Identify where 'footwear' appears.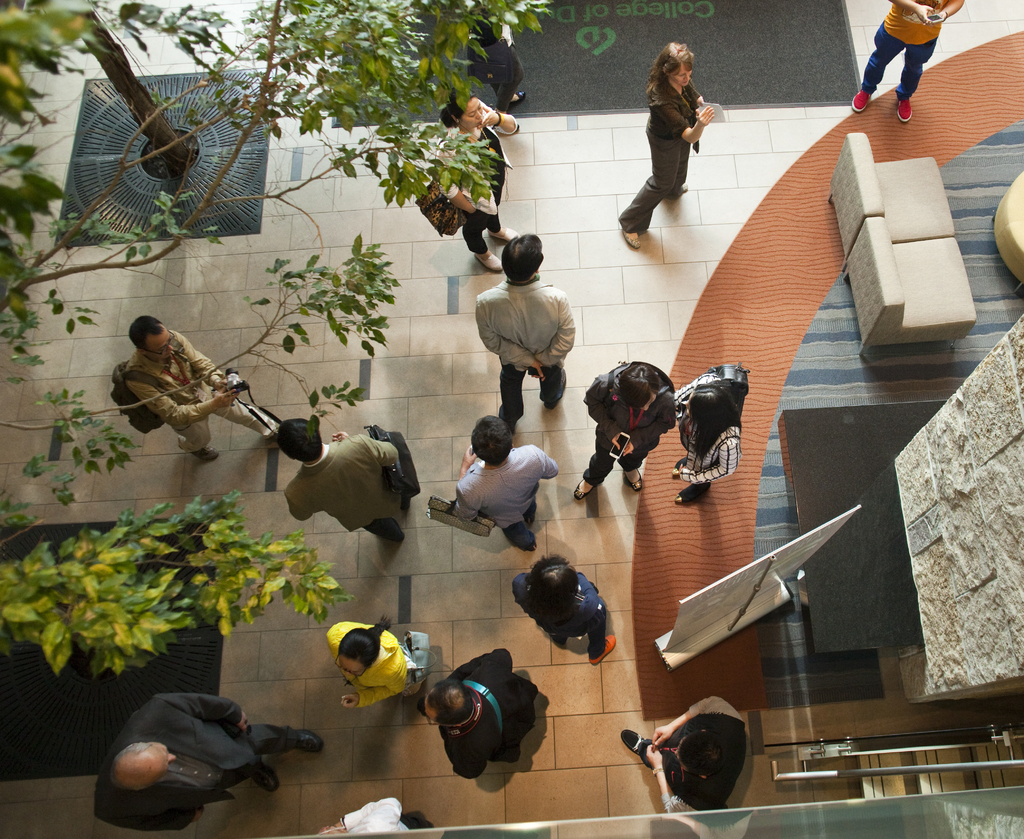
Appears at 484:227:521:240.
